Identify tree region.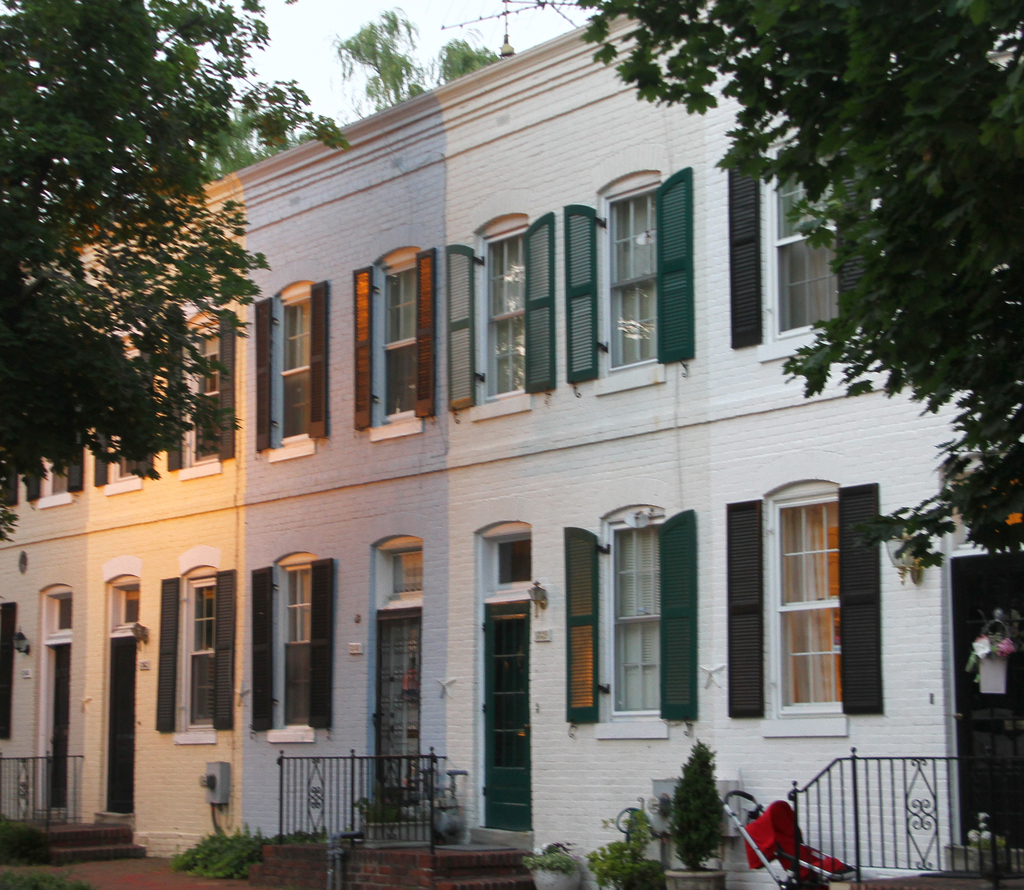
Region: {"x1": 579, "y1": 0, "x2": 1023, "y2": 582}.
